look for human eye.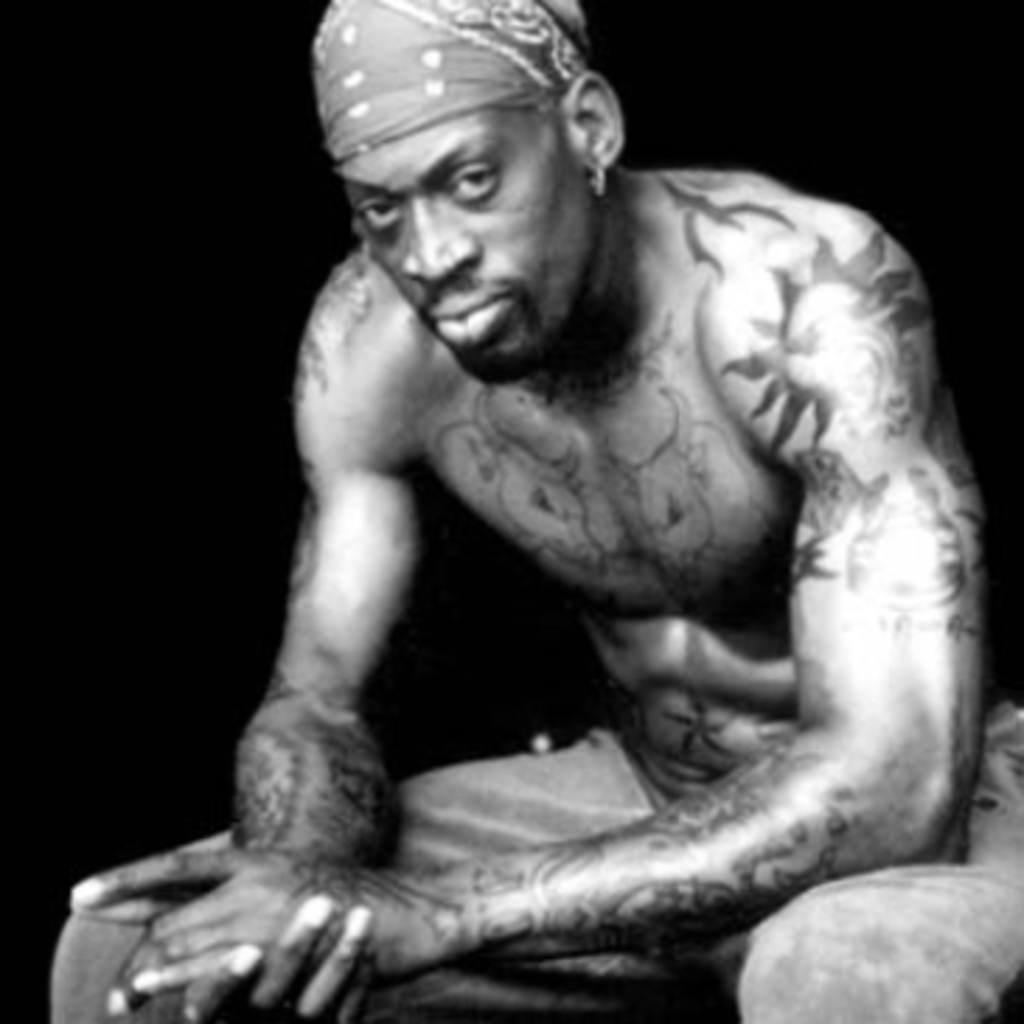
Found: detection(339, 196, 401, 238).
